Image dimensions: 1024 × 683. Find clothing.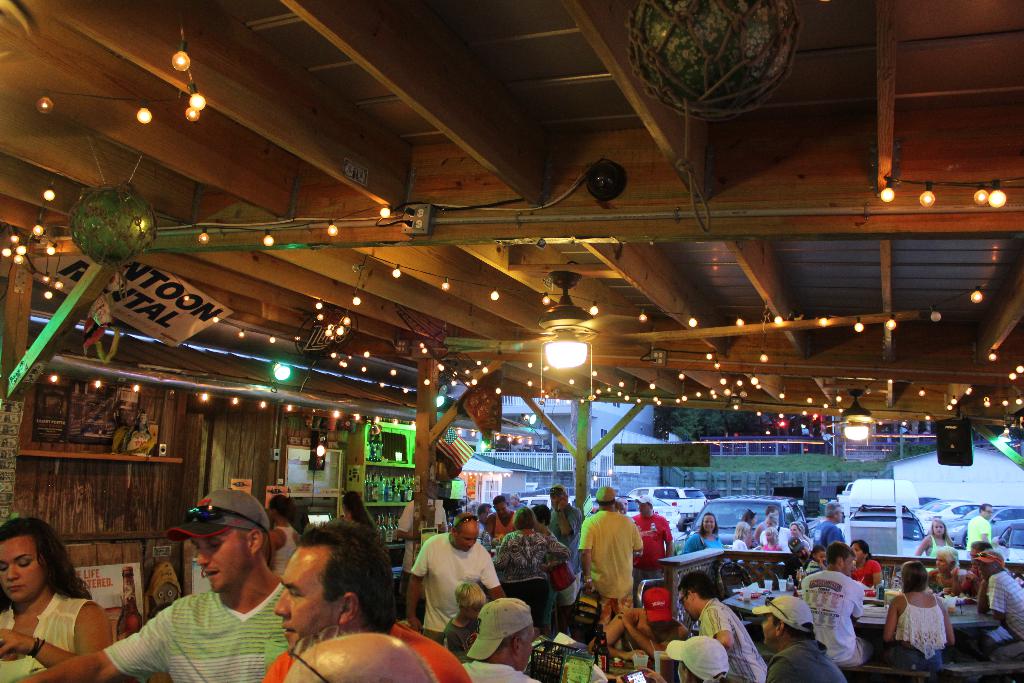
BBox(890, 592, 968, 655).
